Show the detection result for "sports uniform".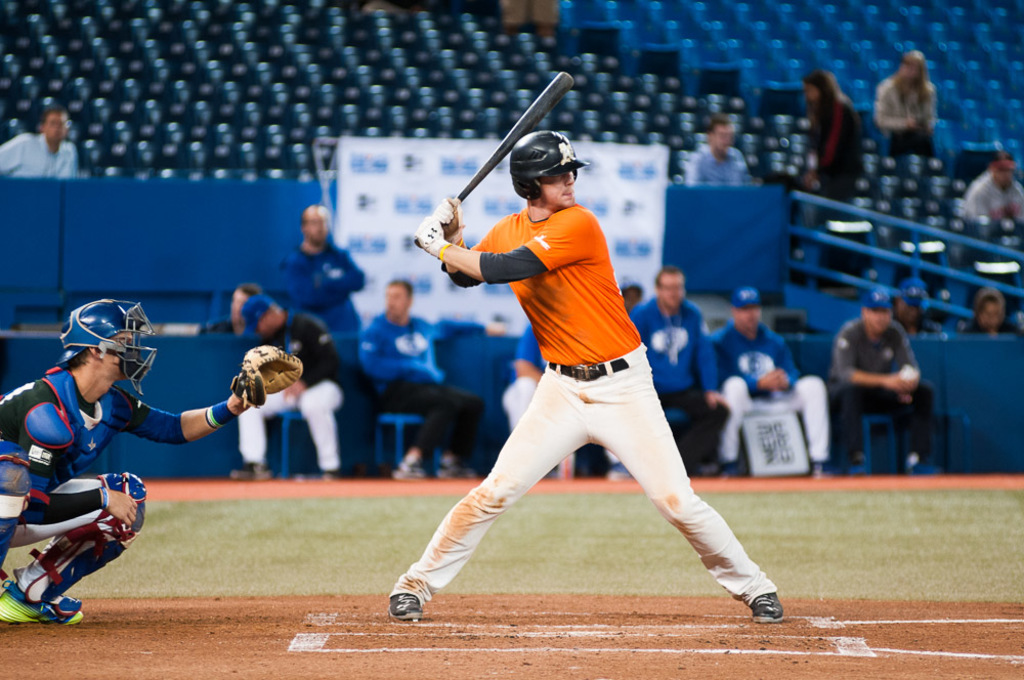
pyautogui.locateOnScreen(715, 294, 848, 472).
